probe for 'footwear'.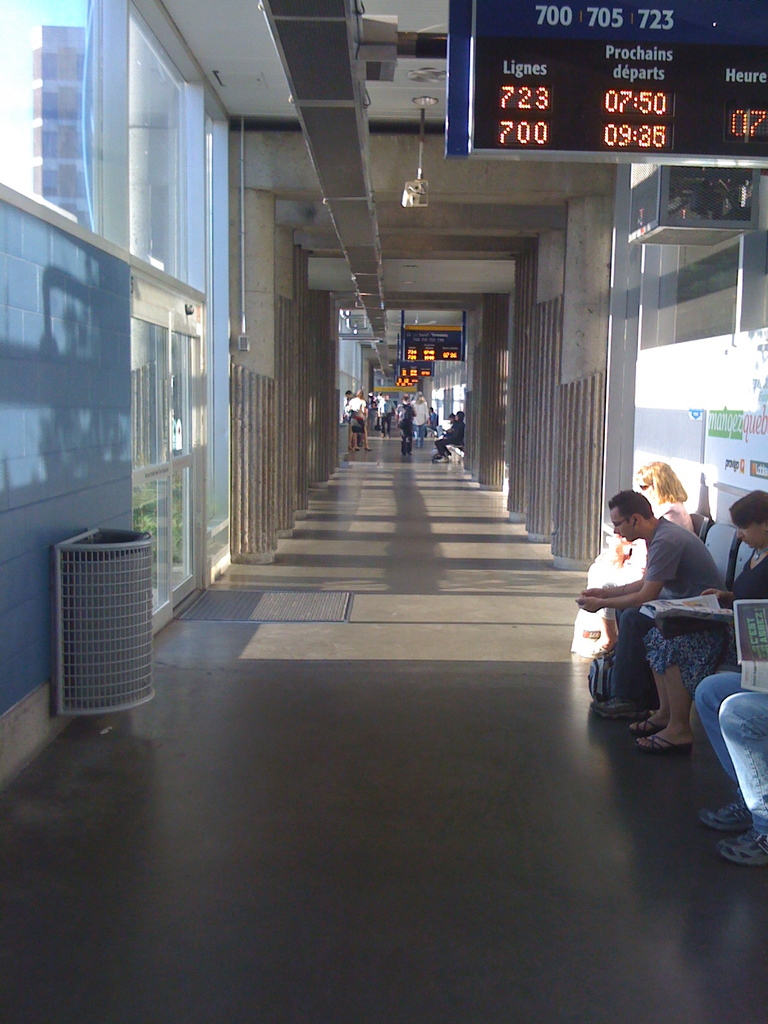
Probe result: detection(722, 836, 767, 865).
